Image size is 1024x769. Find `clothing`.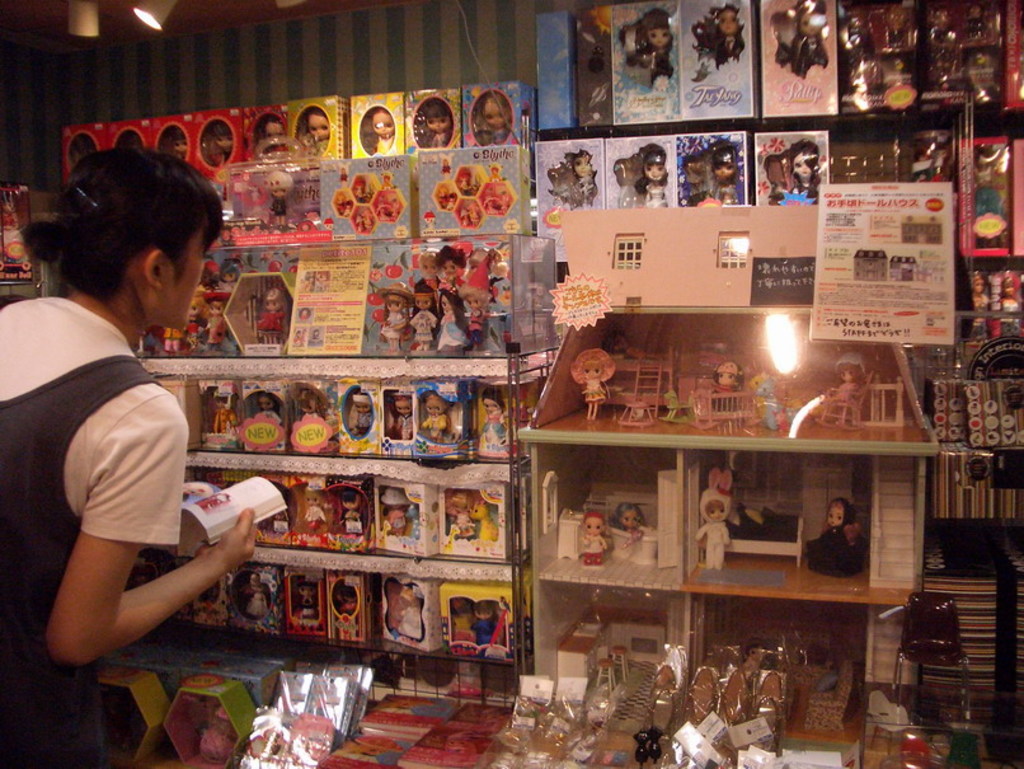
l=0, t=294, r=197, b=768.
